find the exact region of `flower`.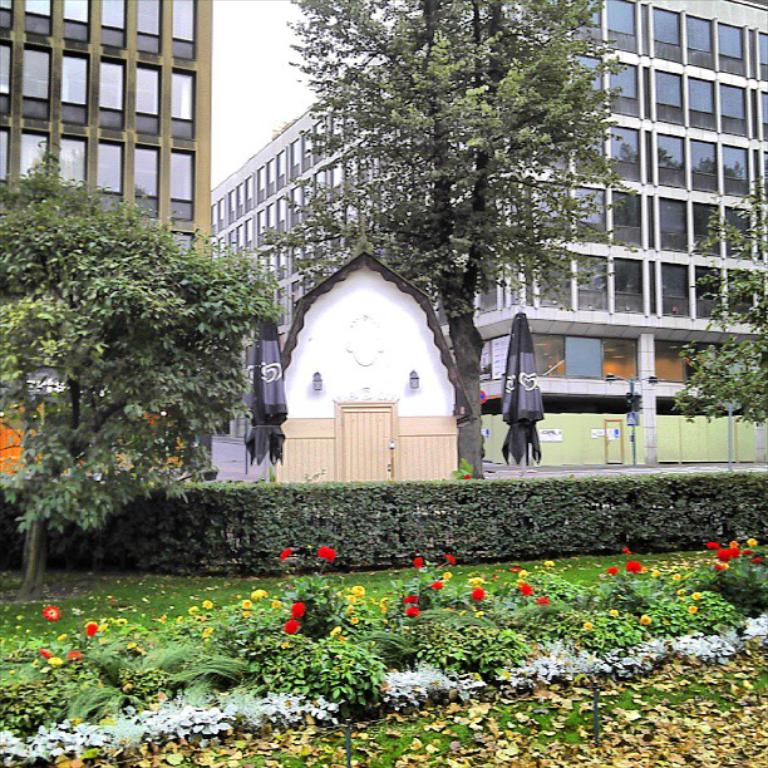
Exact region: (left=670, top=570, right=681, bottom=580).
